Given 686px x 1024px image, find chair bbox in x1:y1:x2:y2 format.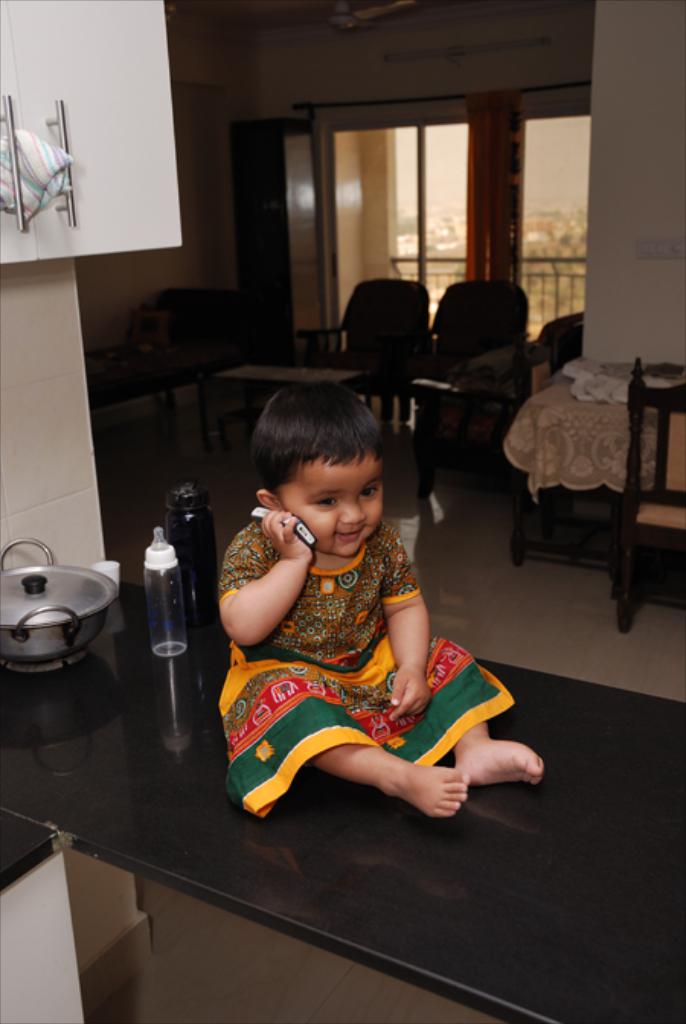
604:354:684:635.
